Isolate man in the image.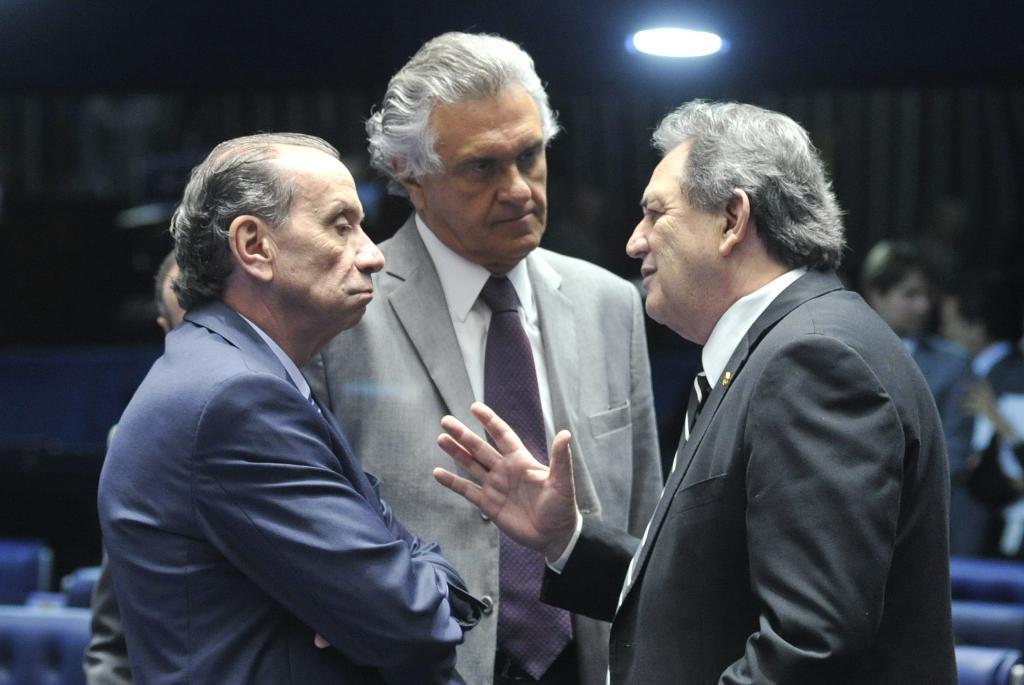
Isolated region: select_region(860, 233, 973, 487).
